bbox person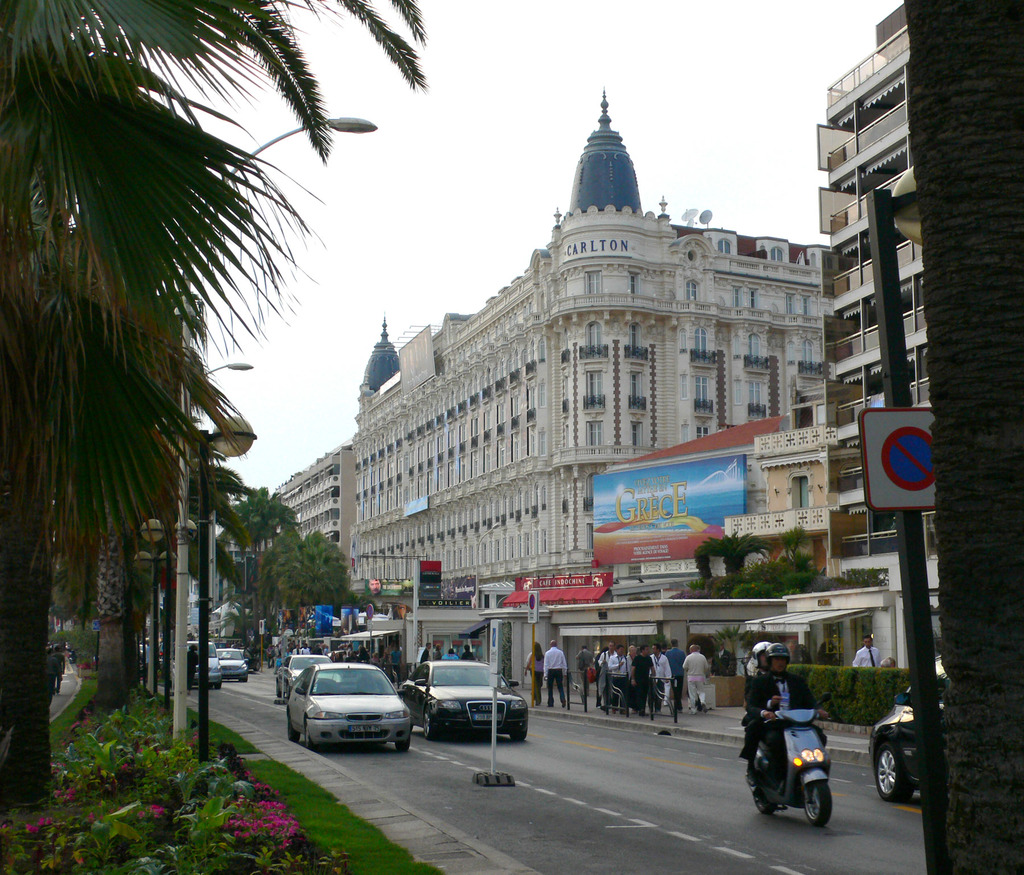
{"x1": 545, "y1": 641, "x2": 570, "y2": 707}
